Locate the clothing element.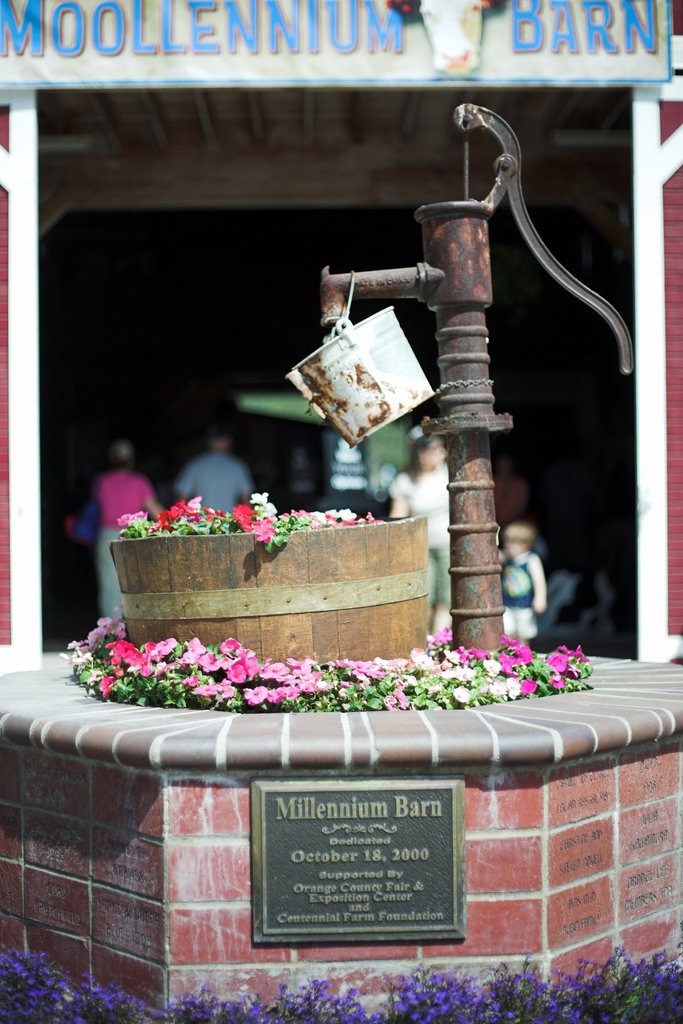
Element bbox: (390,468,454,608).
